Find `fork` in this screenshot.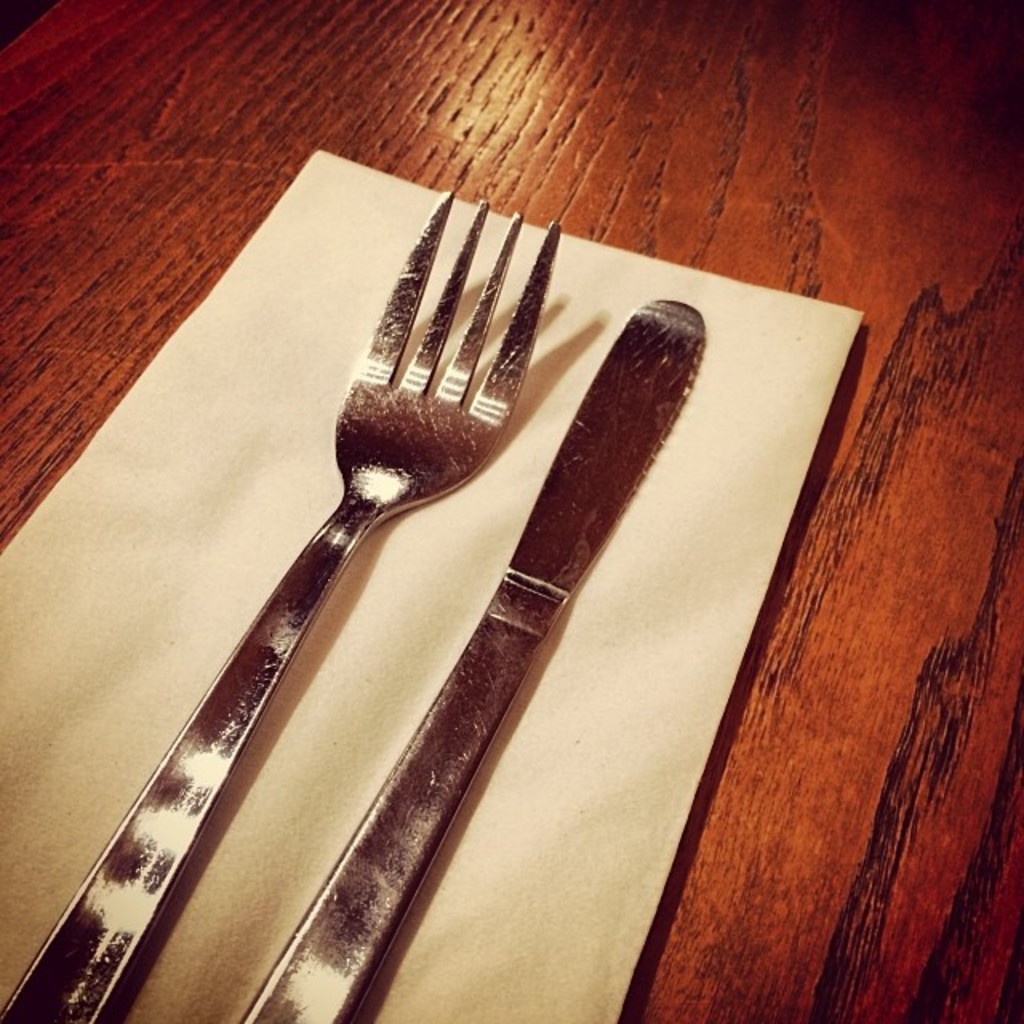
The bounding box for `fork` is {"left": 0, "top": 181, "right": 558, "bottom": 1022}.
